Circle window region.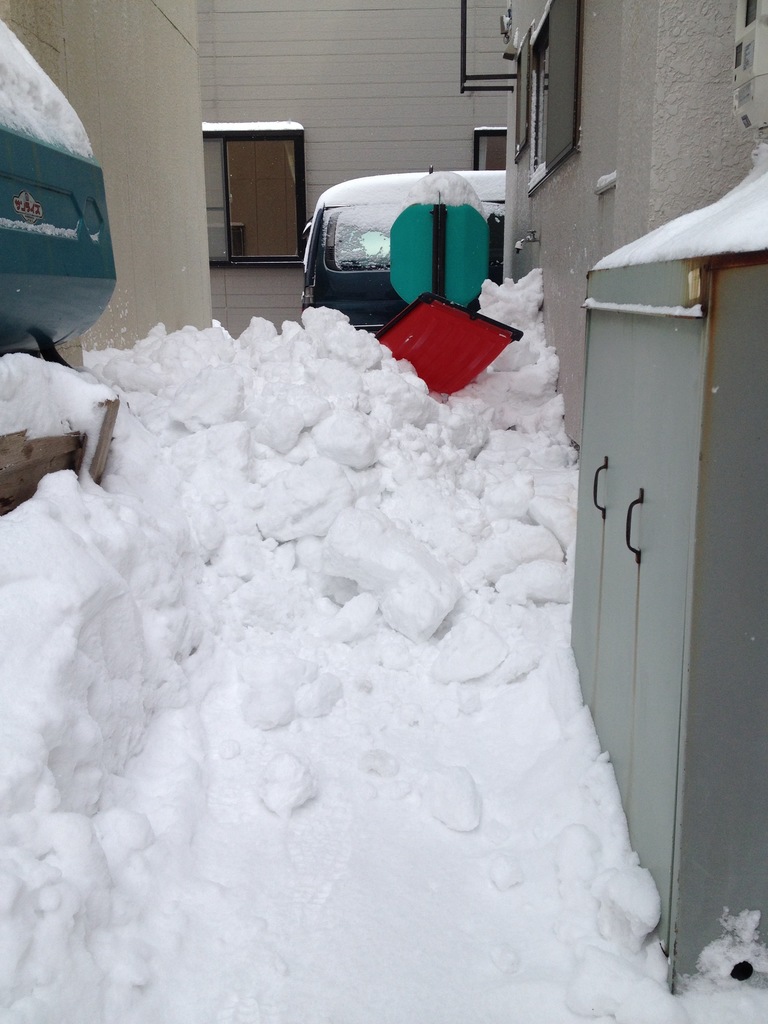
Region: (x1=472, y1=127, x2=513, y2=173).
